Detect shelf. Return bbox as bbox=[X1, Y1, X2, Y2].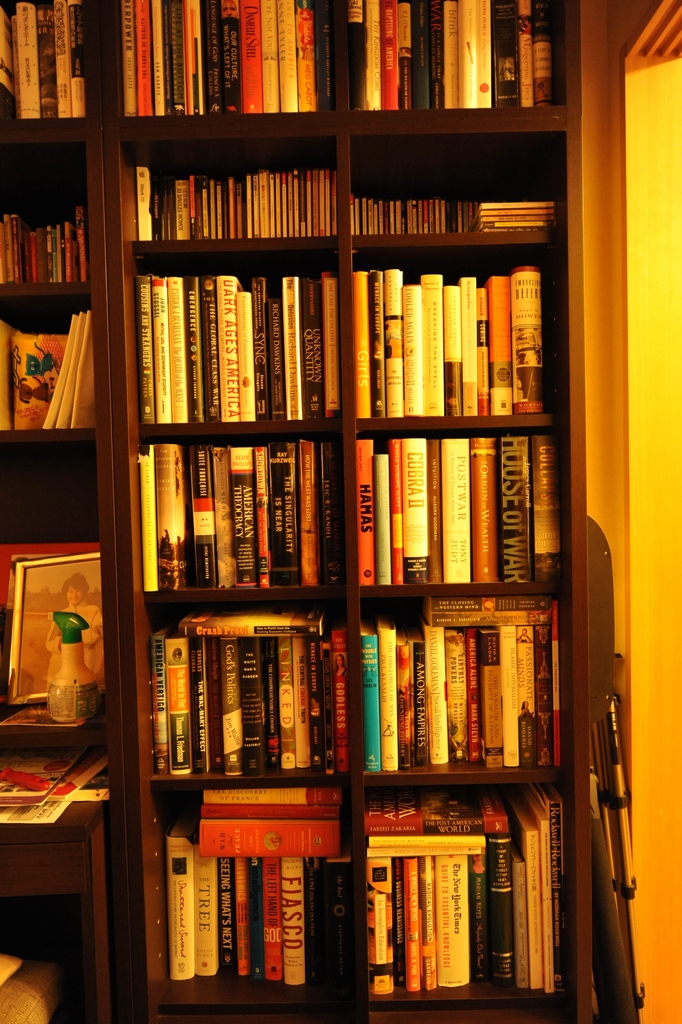
bbox=[123, 110, 369, 262].
